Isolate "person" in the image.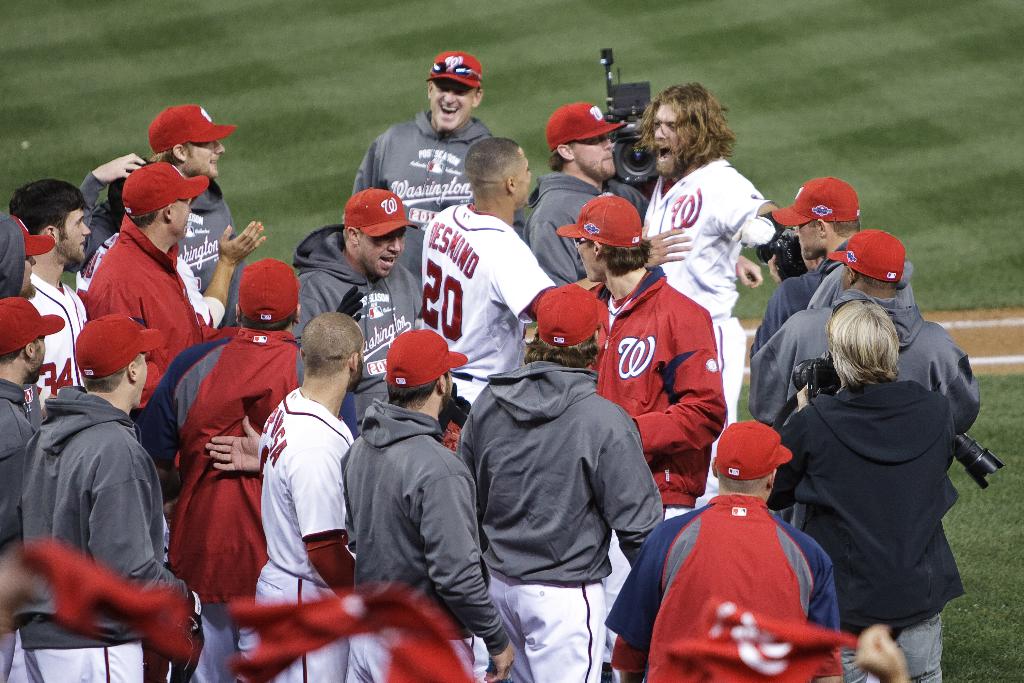
Isolated region: box(605, 439, 847, 682).
